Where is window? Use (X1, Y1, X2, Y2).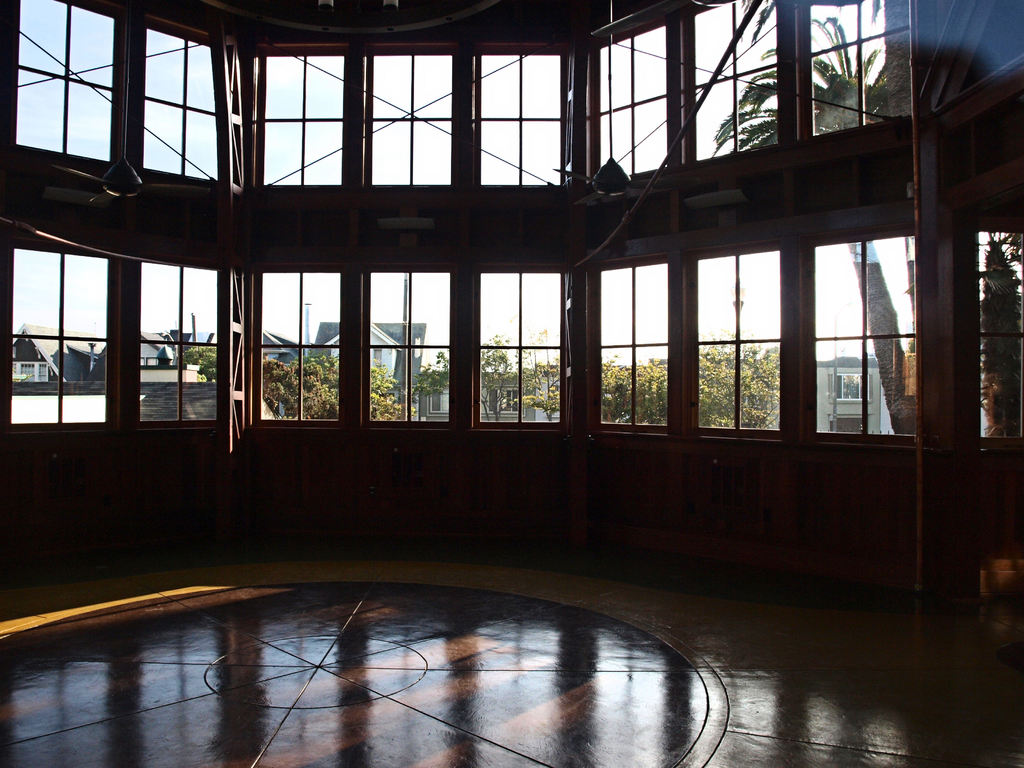
(975, 221, 1018, 447).
